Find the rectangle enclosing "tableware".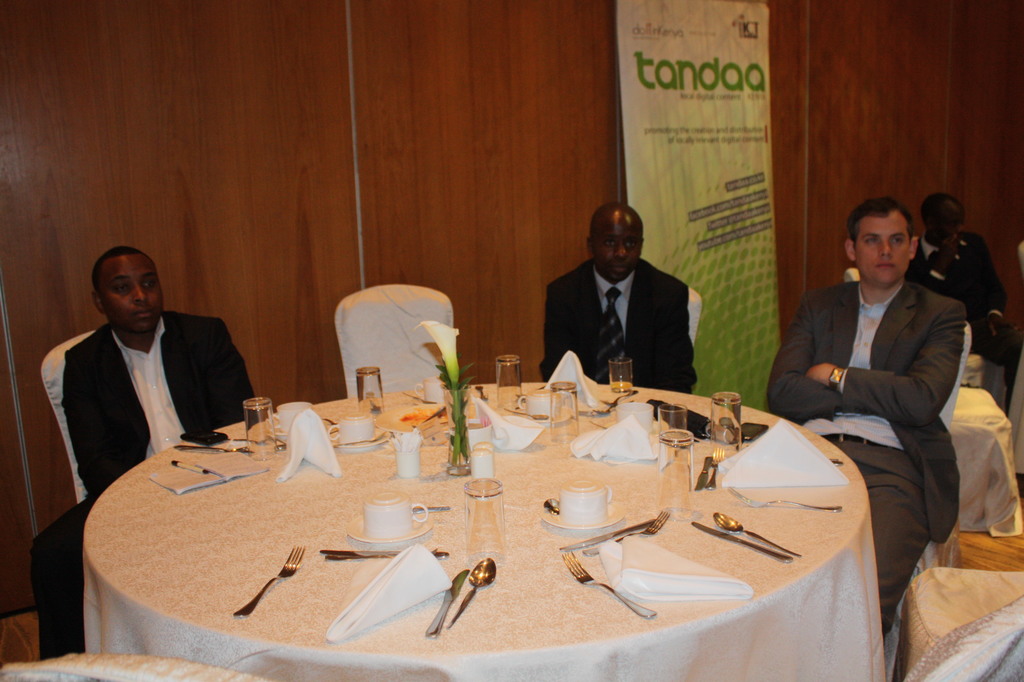
crop(612, 363, 640, 391).
